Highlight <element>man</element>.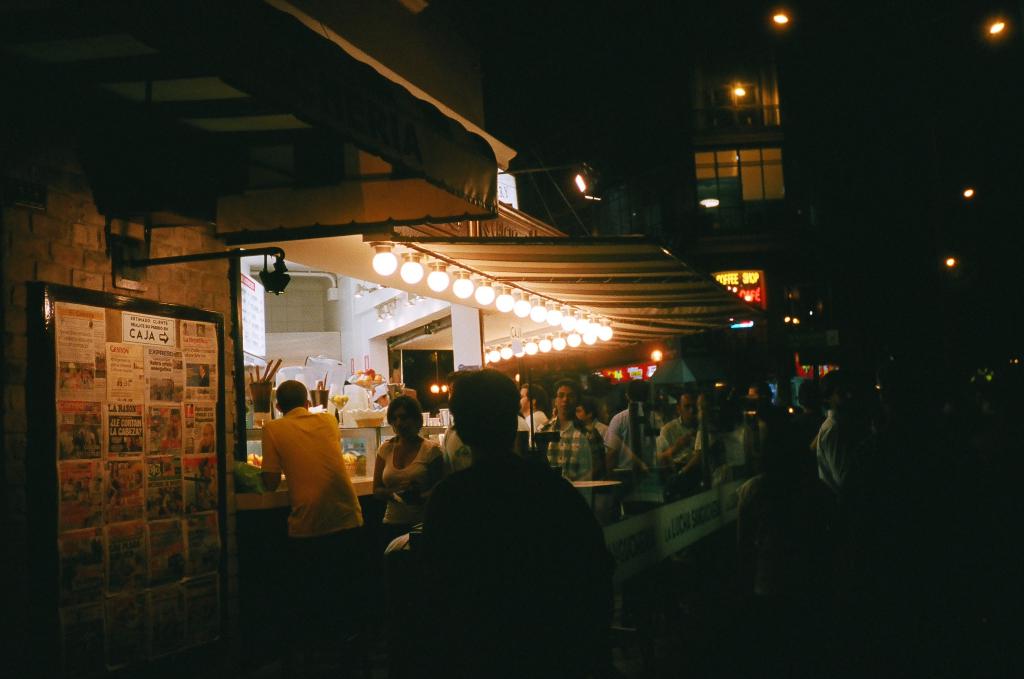
Highlighted region: (810, 374, 879, 497).
